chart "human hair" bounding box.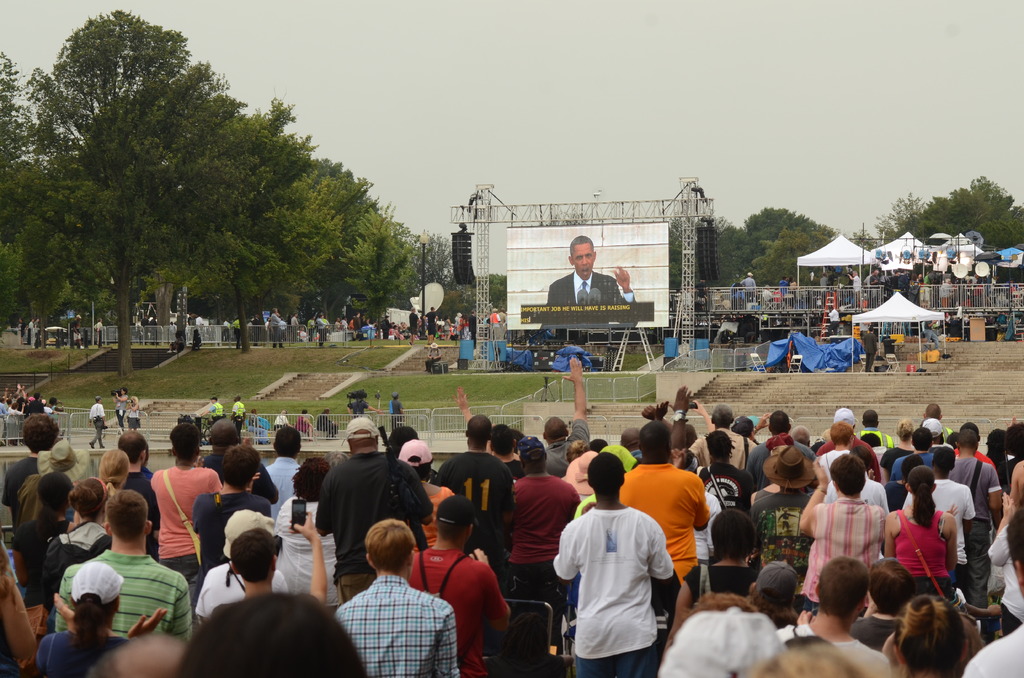
Charted: <bbox>934, 445, 956, 475</bbox>.
